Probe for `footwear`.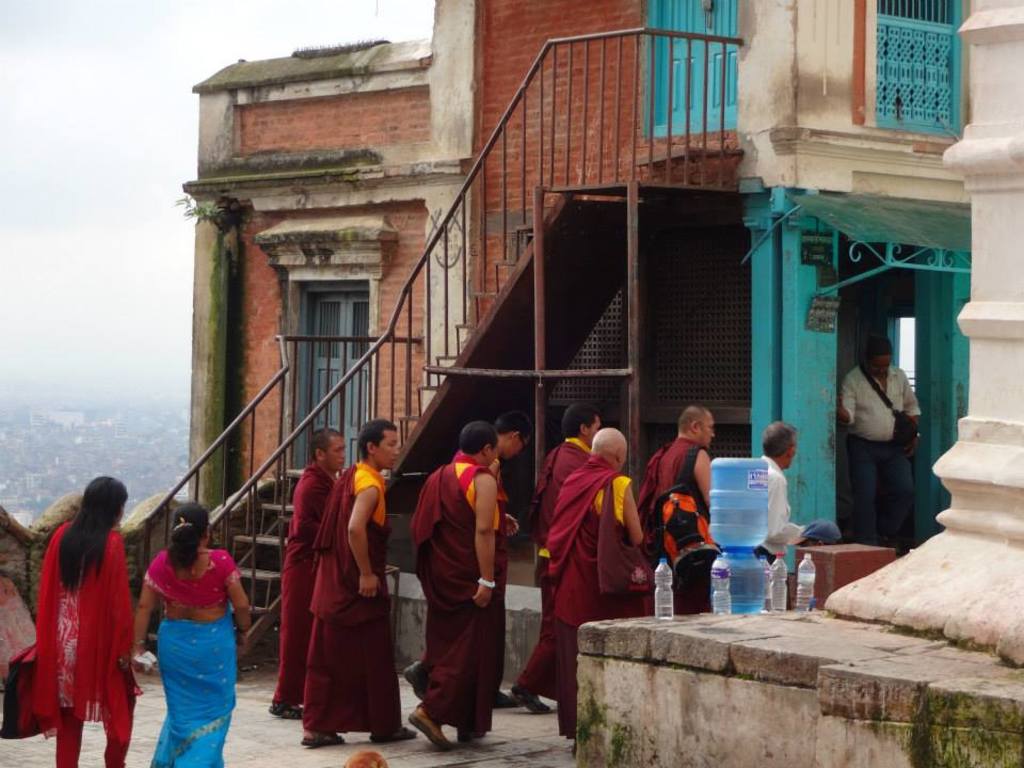
Probe result: region(489, 688, 523, 715).
